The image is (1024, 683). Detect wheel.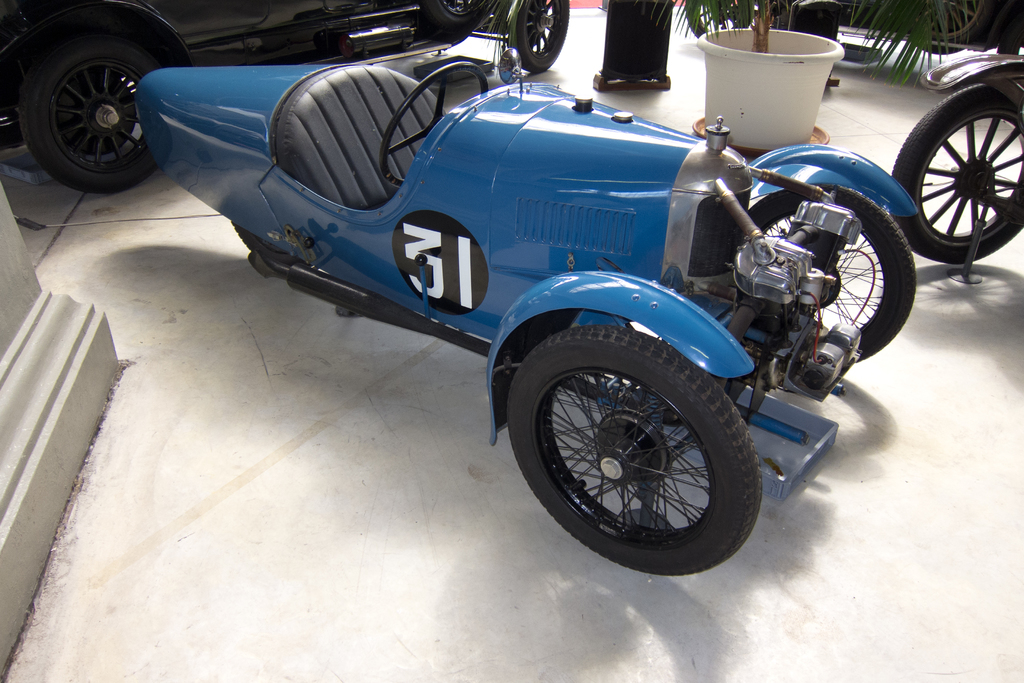
Detection: 508,327,765,577.
